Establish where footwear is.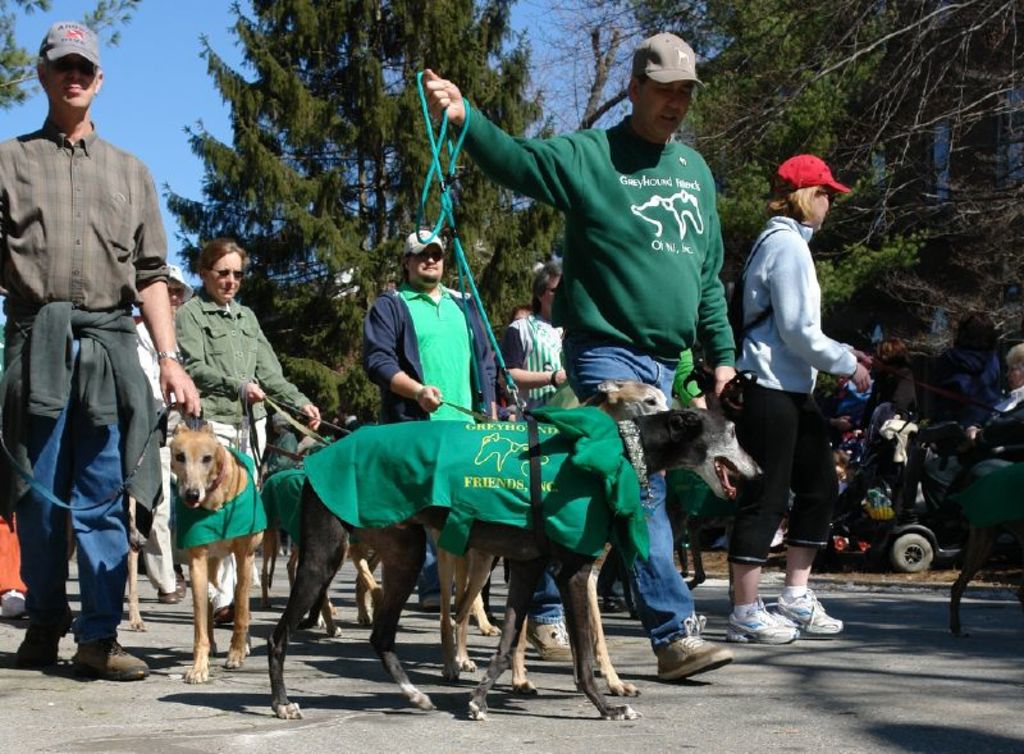
Established at 177,575,193,590.
